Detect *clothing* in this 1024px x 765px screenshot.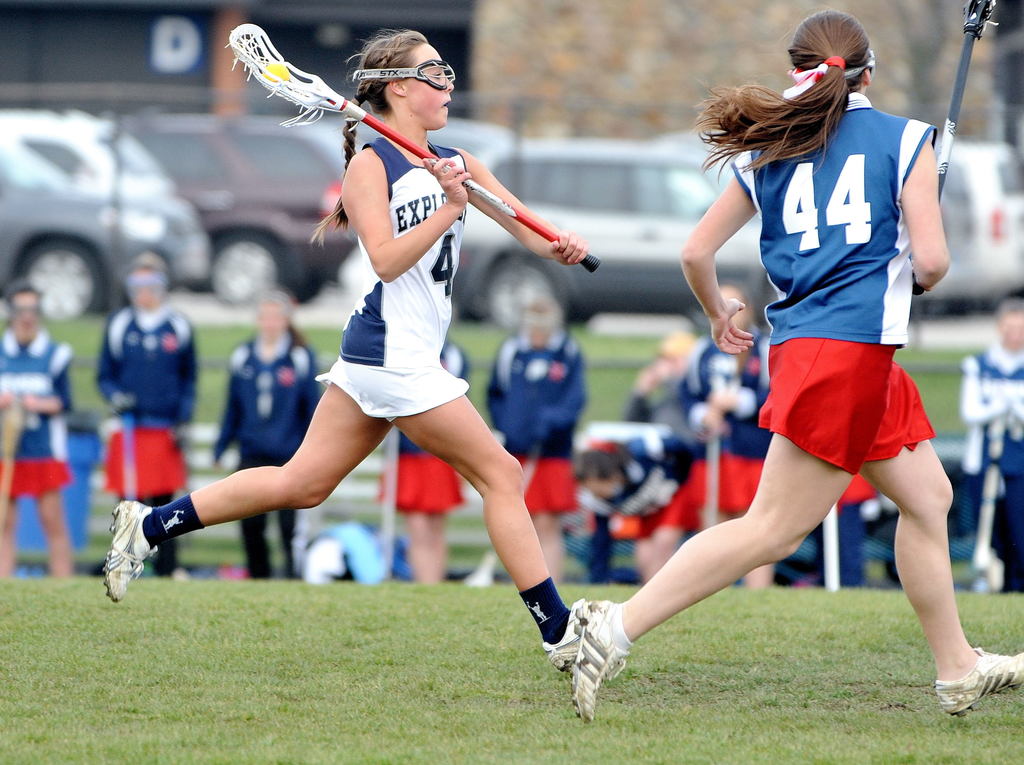
Detection: Rect(209, 344, 325, 581).
